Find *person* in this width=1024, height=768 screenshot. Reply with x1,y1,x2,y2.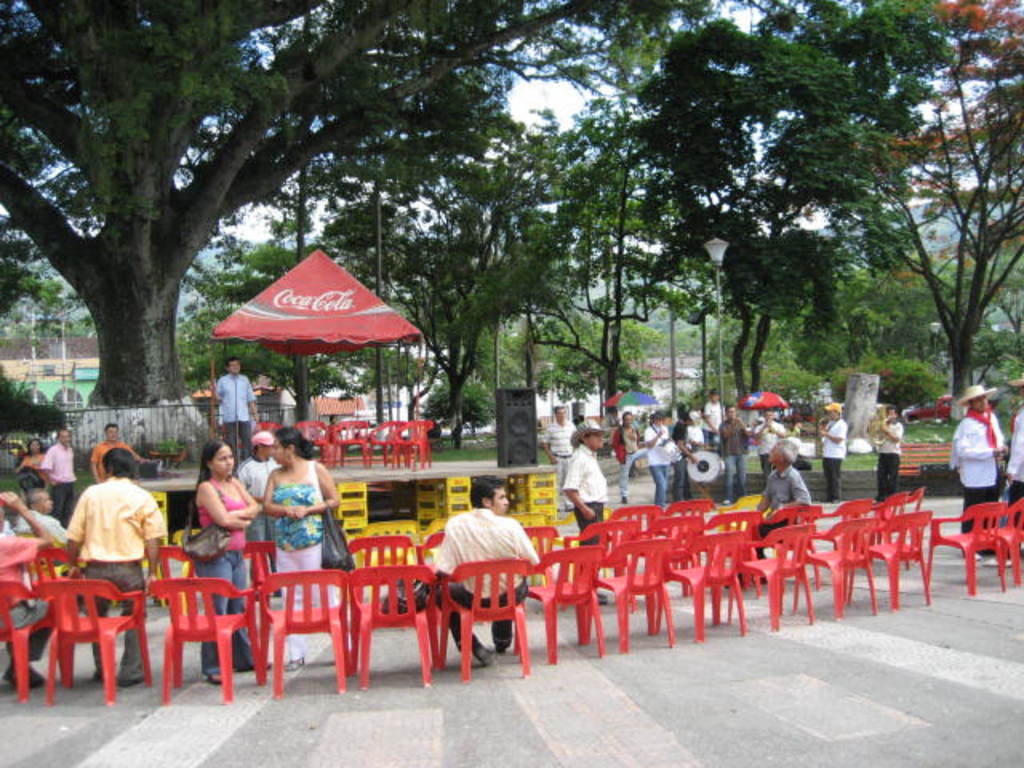
216,355,251,469.
